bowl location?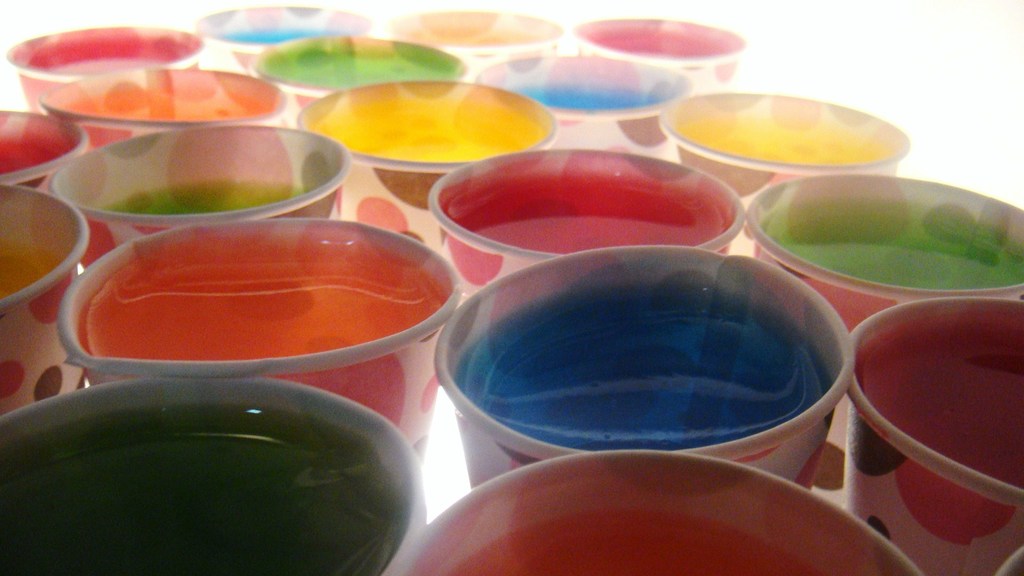
crop(196, 1, 367, 67)
